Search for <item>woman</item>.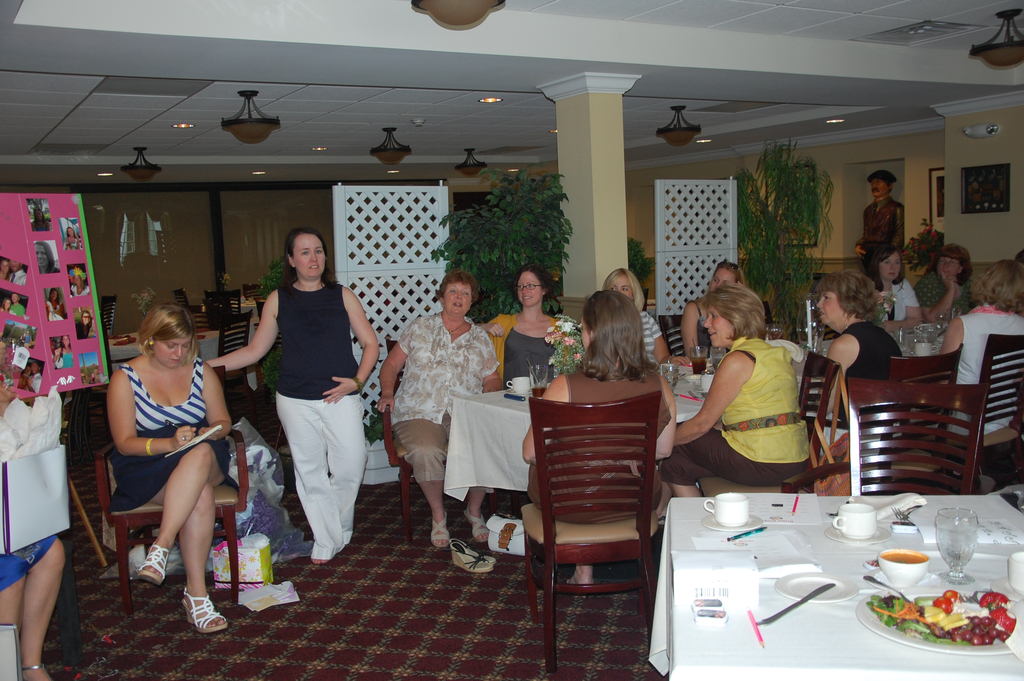
Found at box=[479, 262, 584, 390].
